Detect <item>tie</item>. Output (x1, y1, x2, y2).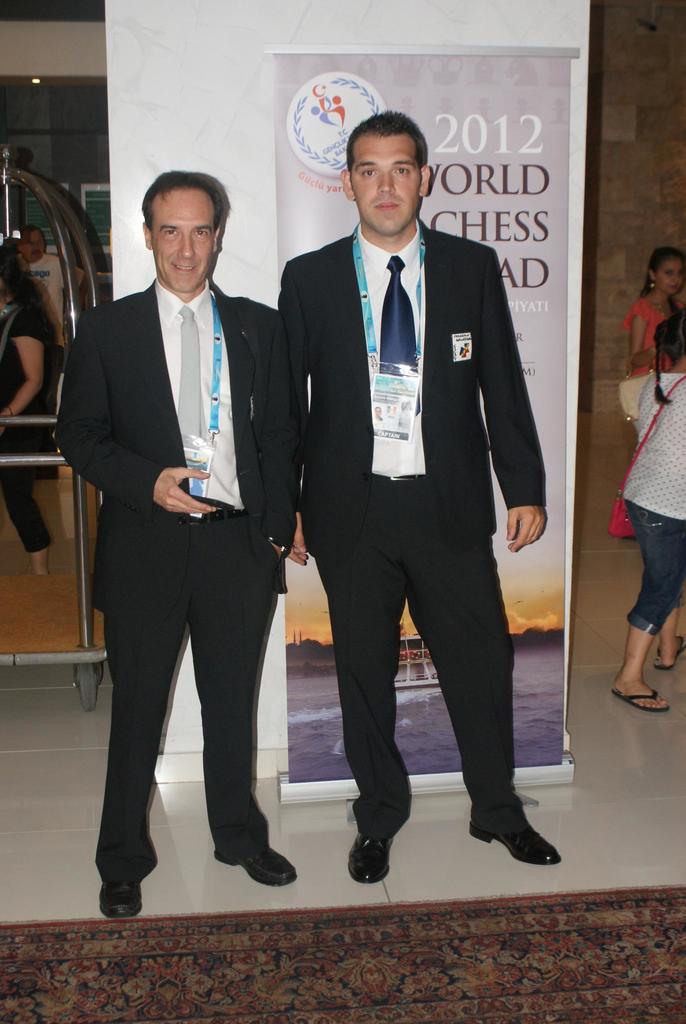
(177, 301, 209, 464).
